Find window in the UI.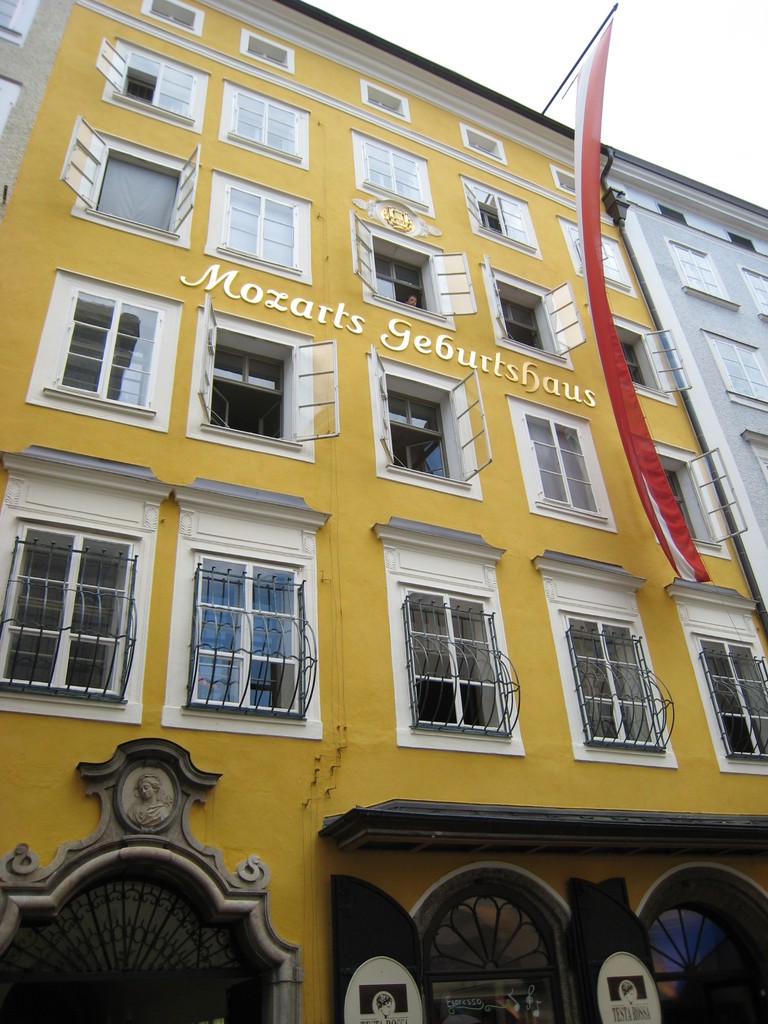
UI element at region(244, 31, 302, 73).
